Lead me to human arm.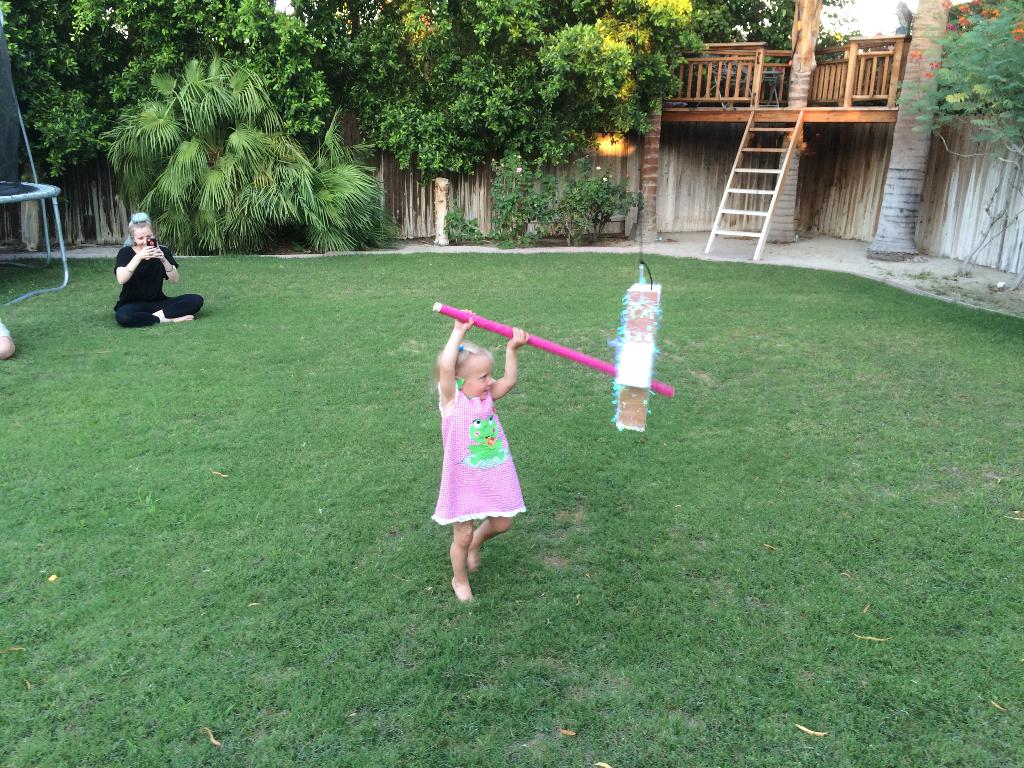
Lead to x1=110, y1=234, x2=156, y2=286.
